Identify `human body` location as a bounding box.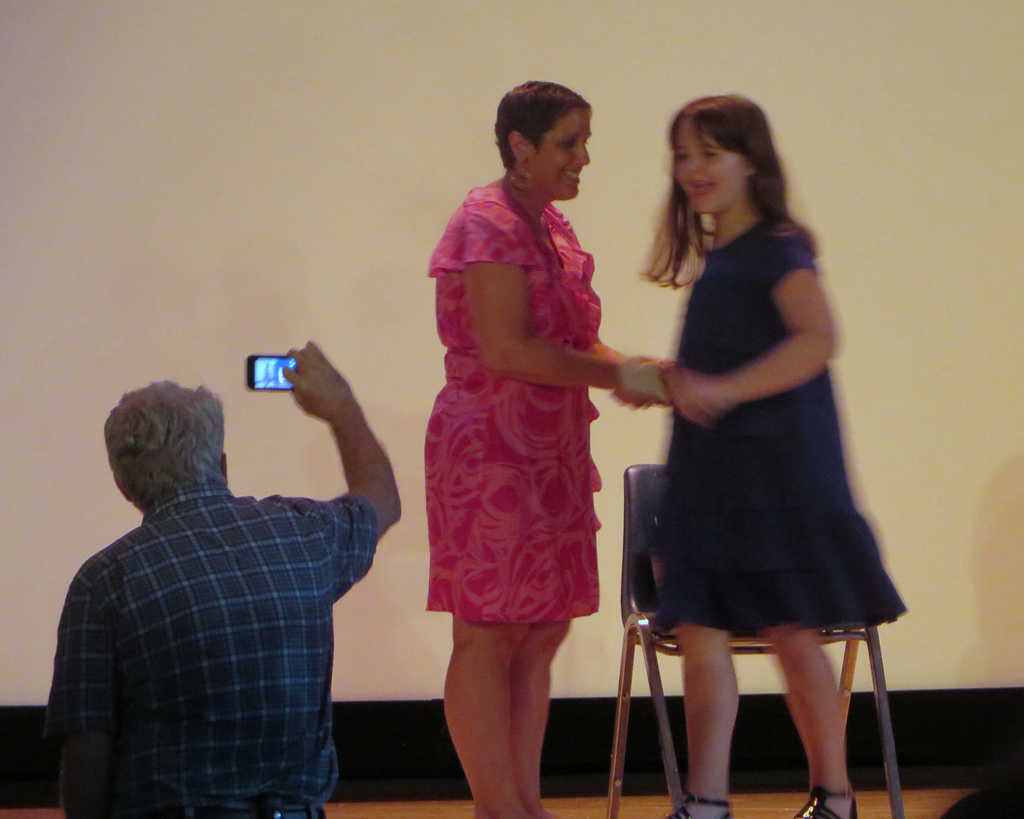
BBox(419, 179, 676, 818).
